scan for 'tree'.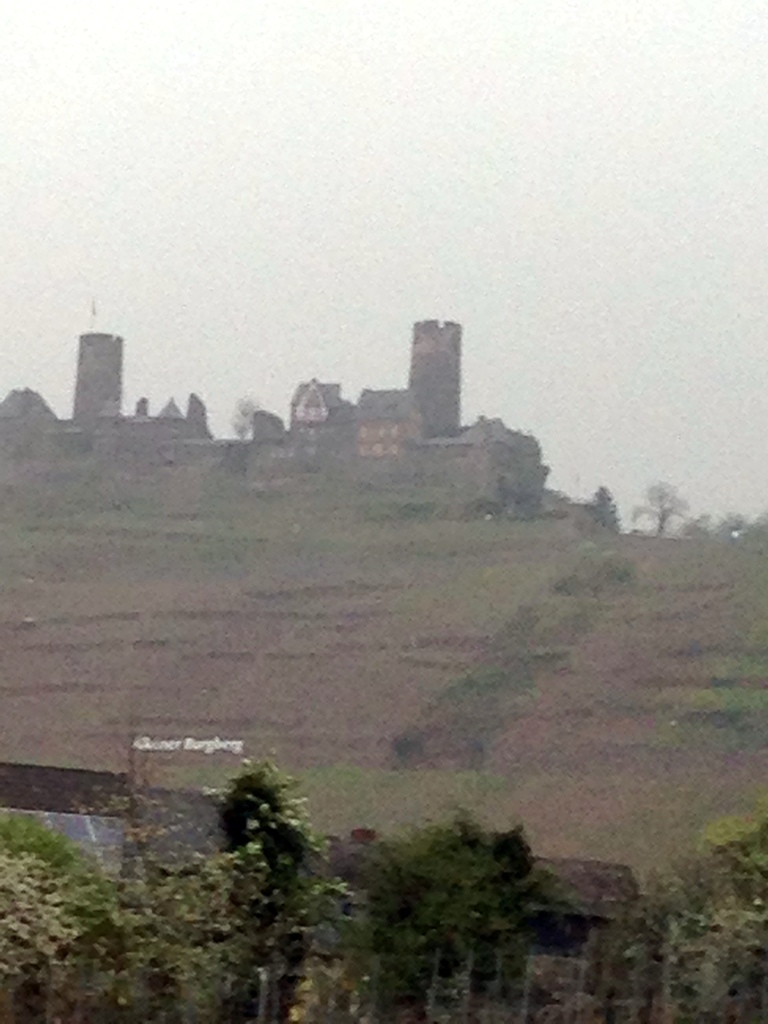
Scan result: bbox=[76, 707, 170, 964].
